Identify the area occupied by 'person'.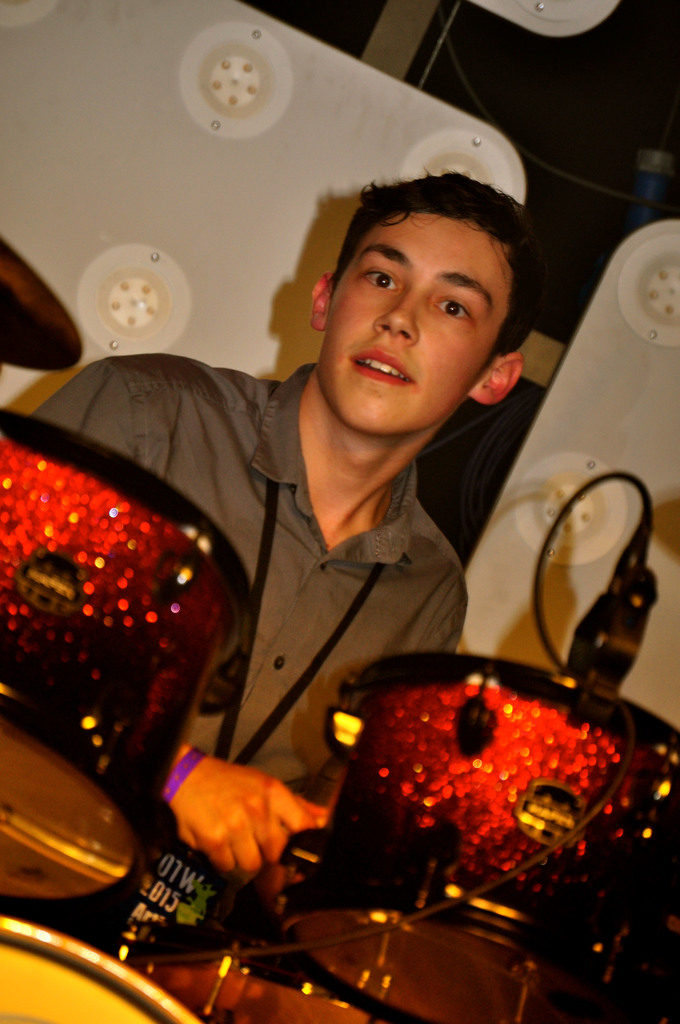
Area: 27, 172, 544, 869.
